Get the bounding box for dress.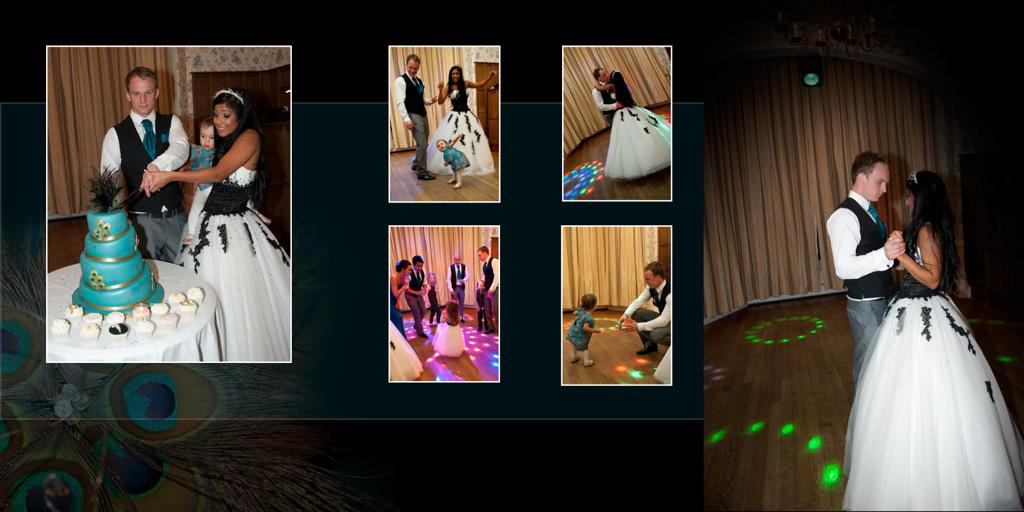
l=425, t=83, r=494, b=179.
